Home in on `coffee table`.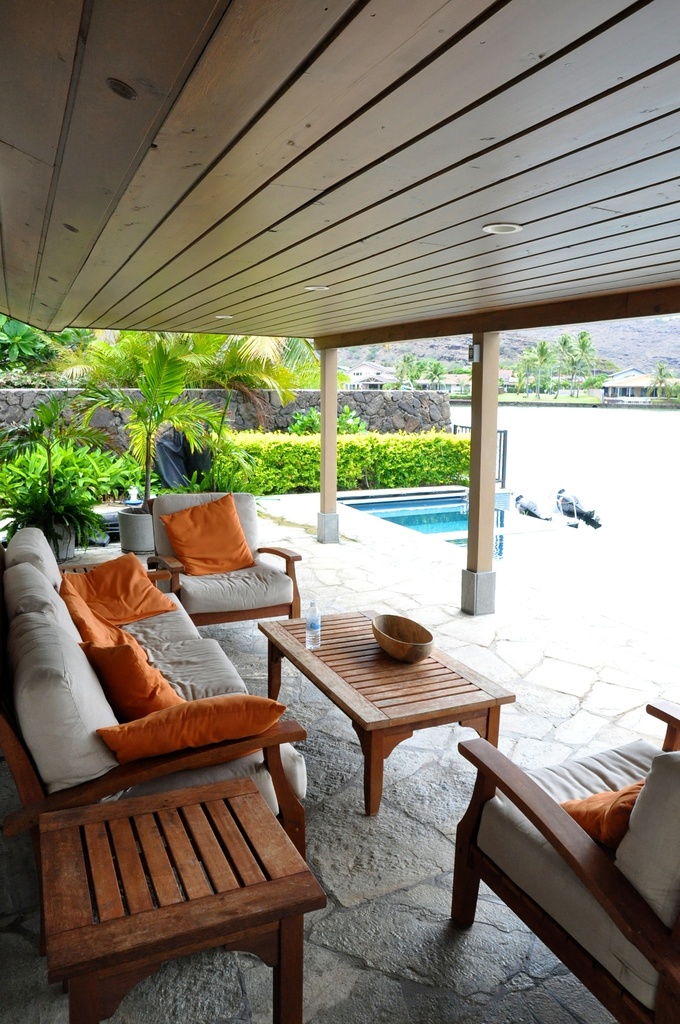
Homed in at region(273, 611, 530, 840).
